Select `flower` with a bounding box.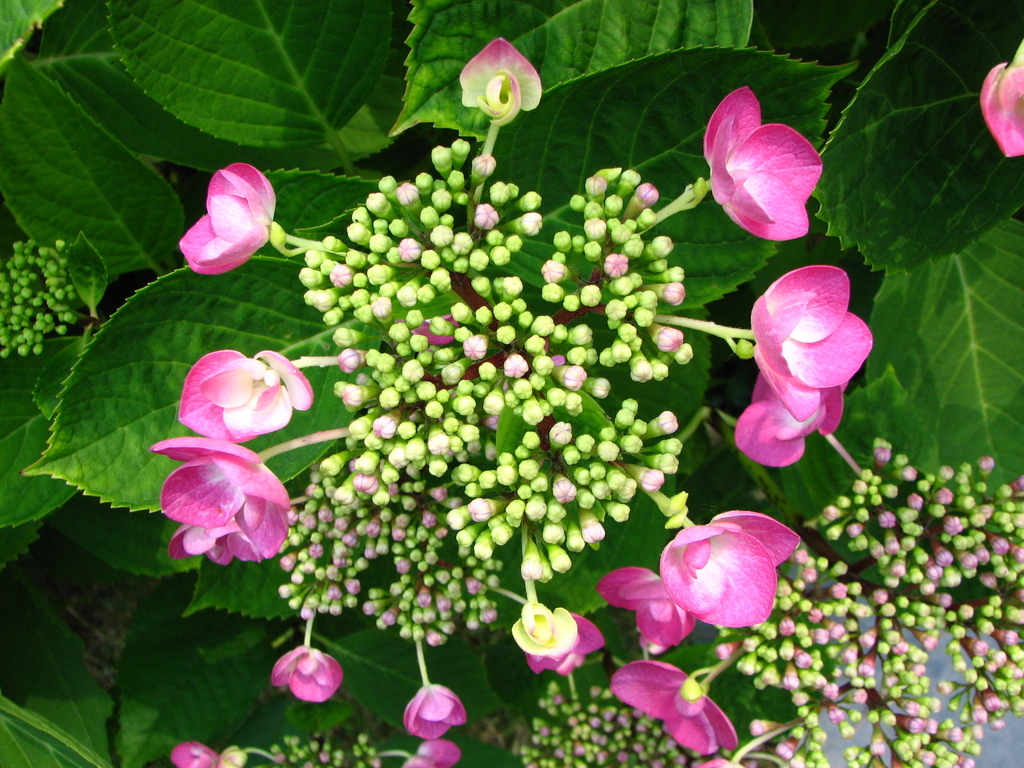
(500,607,567,653).
